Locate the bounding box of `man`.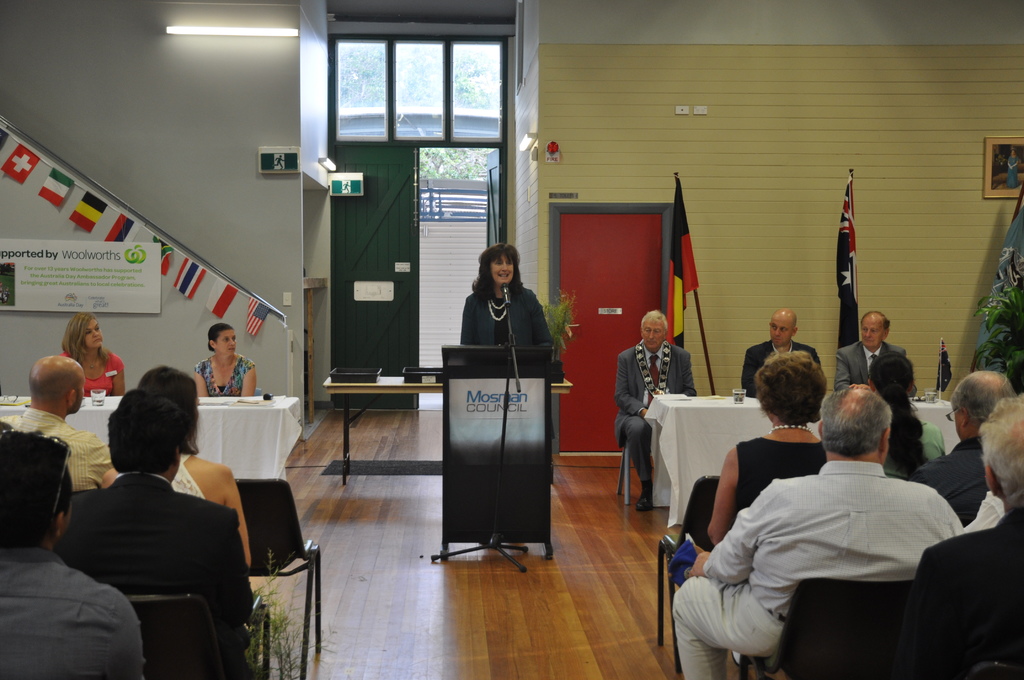
Bounding box: BBox(916, 371, 1011, 522).
